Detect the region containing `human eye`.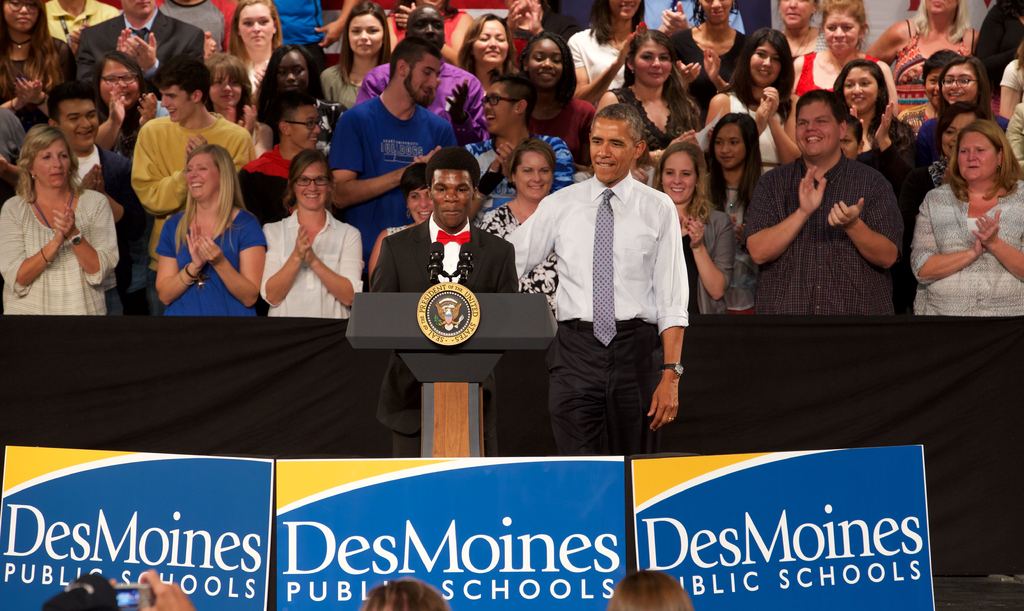
l=551, t=54, r=561, b=63.
